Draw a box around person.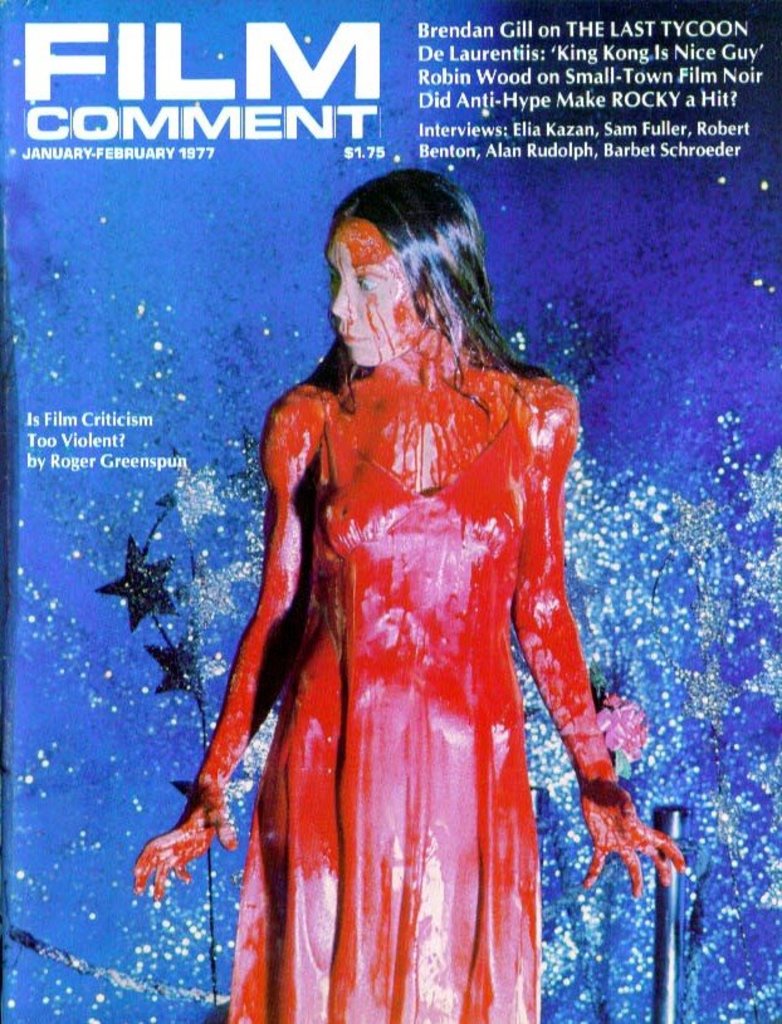
x1=181, y1=168, x2=632, y2=1005.
